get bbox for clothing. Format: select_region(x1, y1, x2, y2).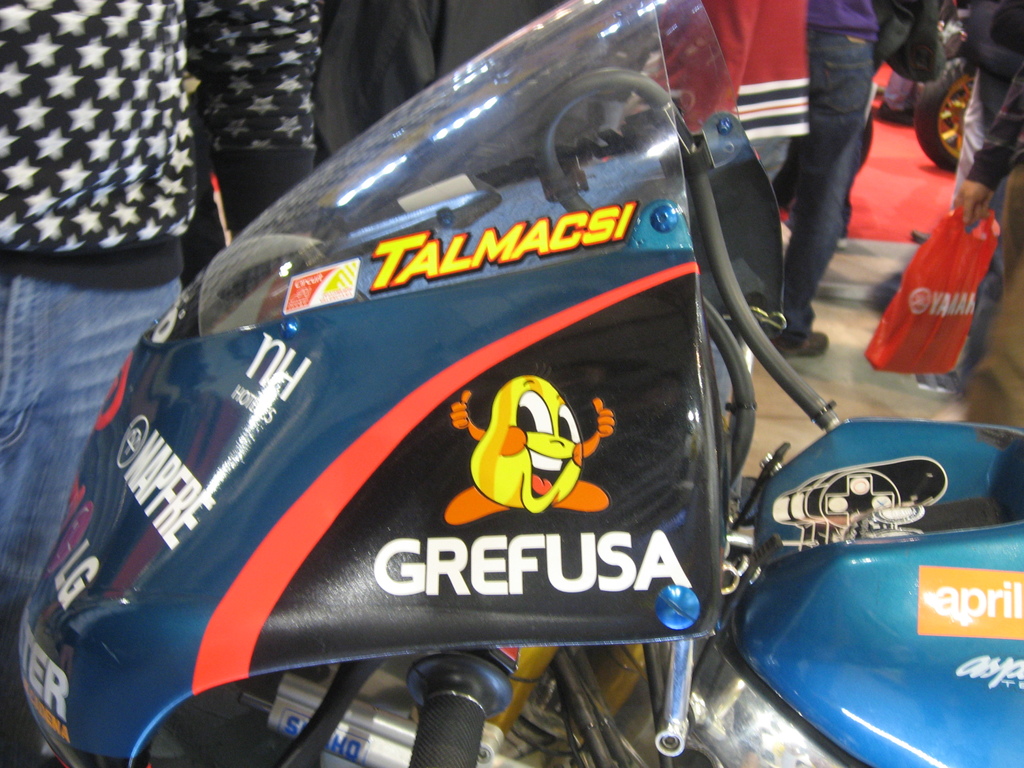
select_region(767, 0, 876, 349).
